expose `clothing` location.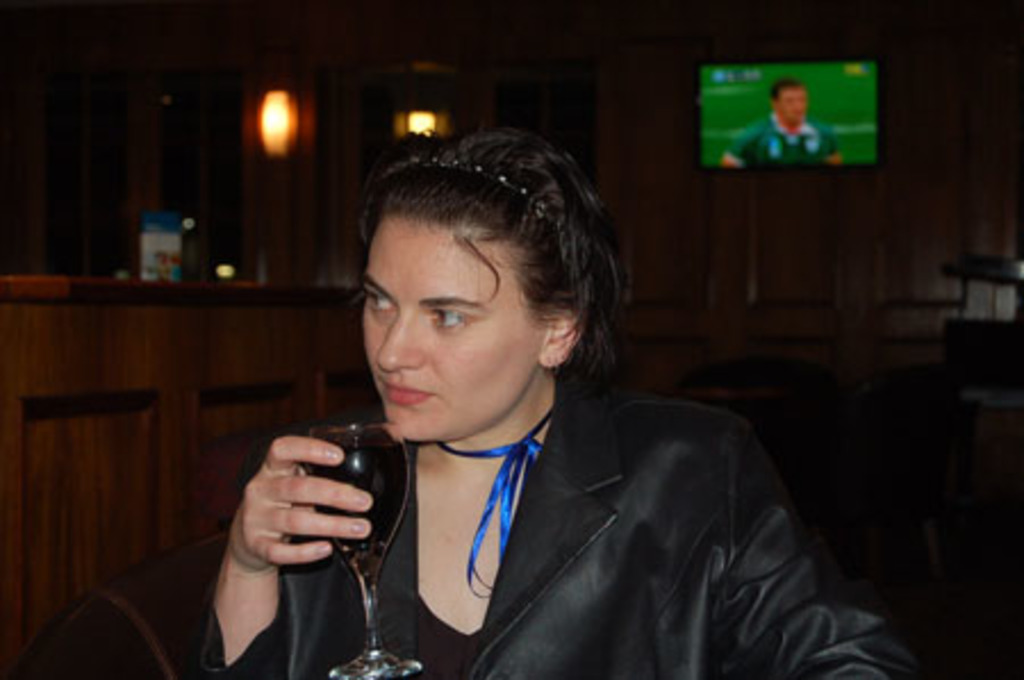
Exposed at pyautogui.locateOnScreen(280, 325, 878, 675).
